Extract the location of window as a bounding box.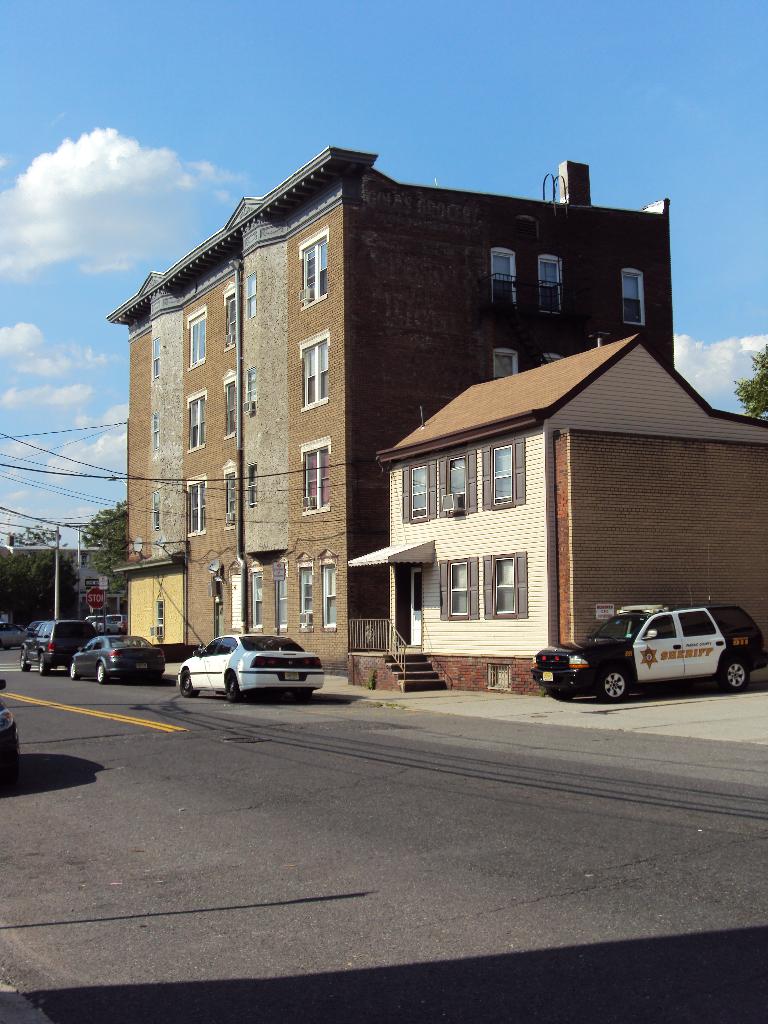
box(182, 392, 205, 452).
